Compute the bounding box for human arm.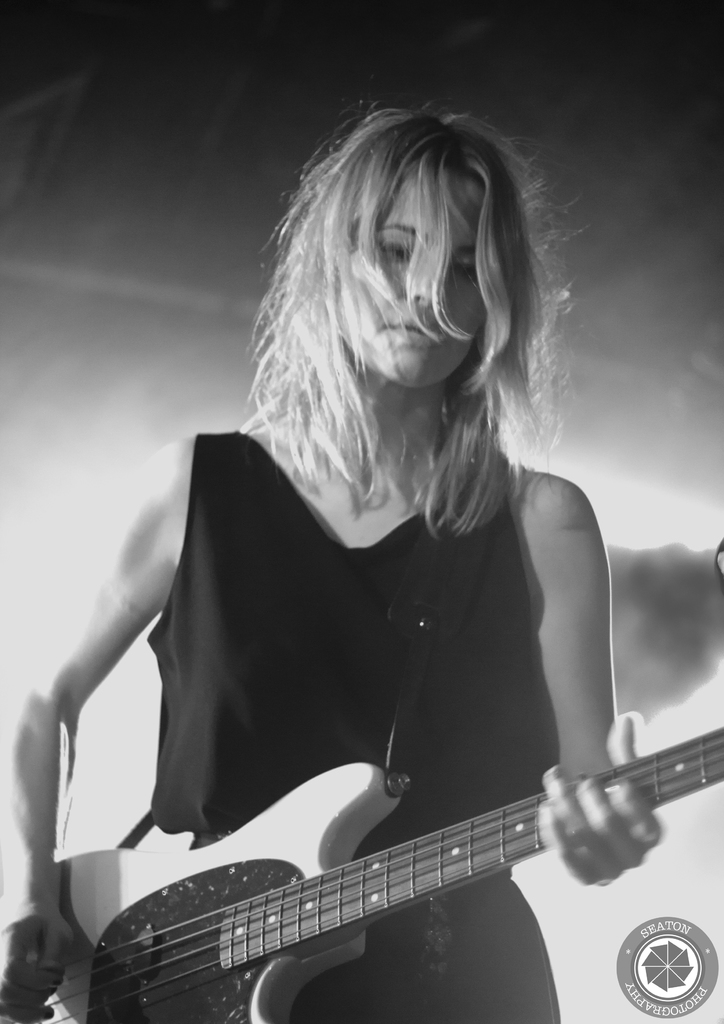
22/449/207/893.
